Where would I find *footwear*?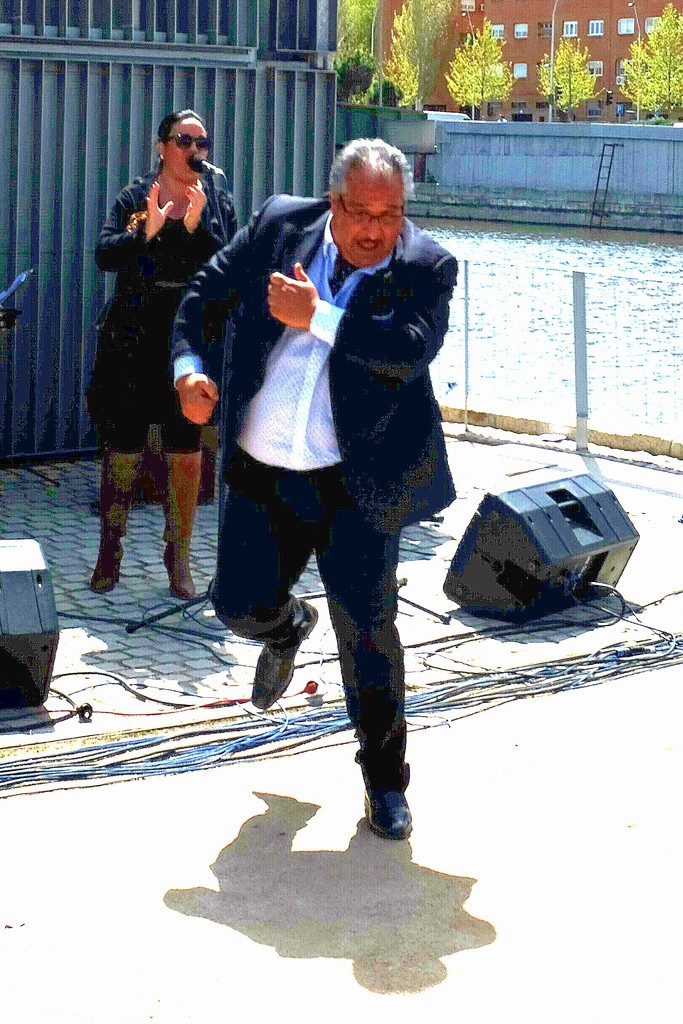
At l=248, t=597, r=320, b=711.
